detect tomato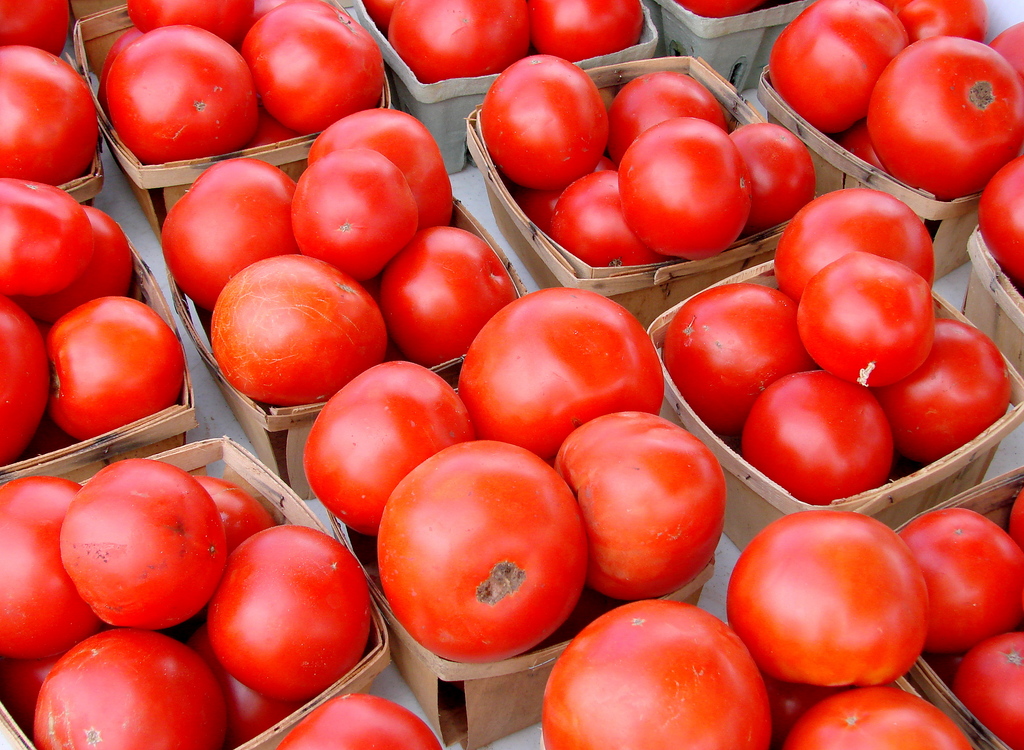
pyautogui.locateOnScreen(106, 29, 261, 156)
